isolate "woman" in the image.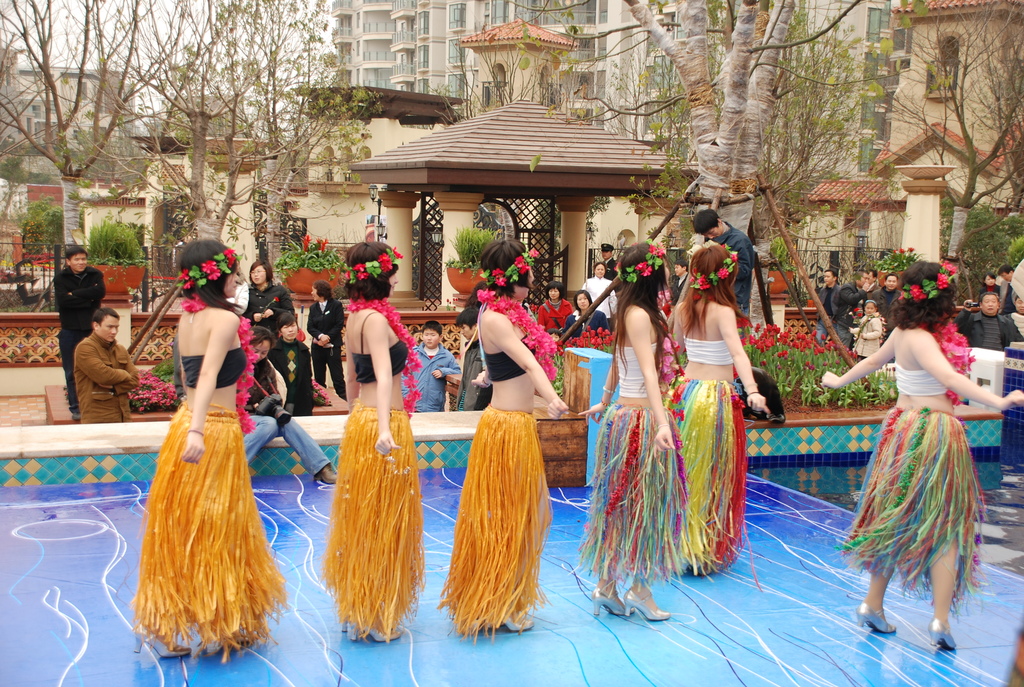
Isolated region: [left=436, top=239, right=568, bottom=645].
